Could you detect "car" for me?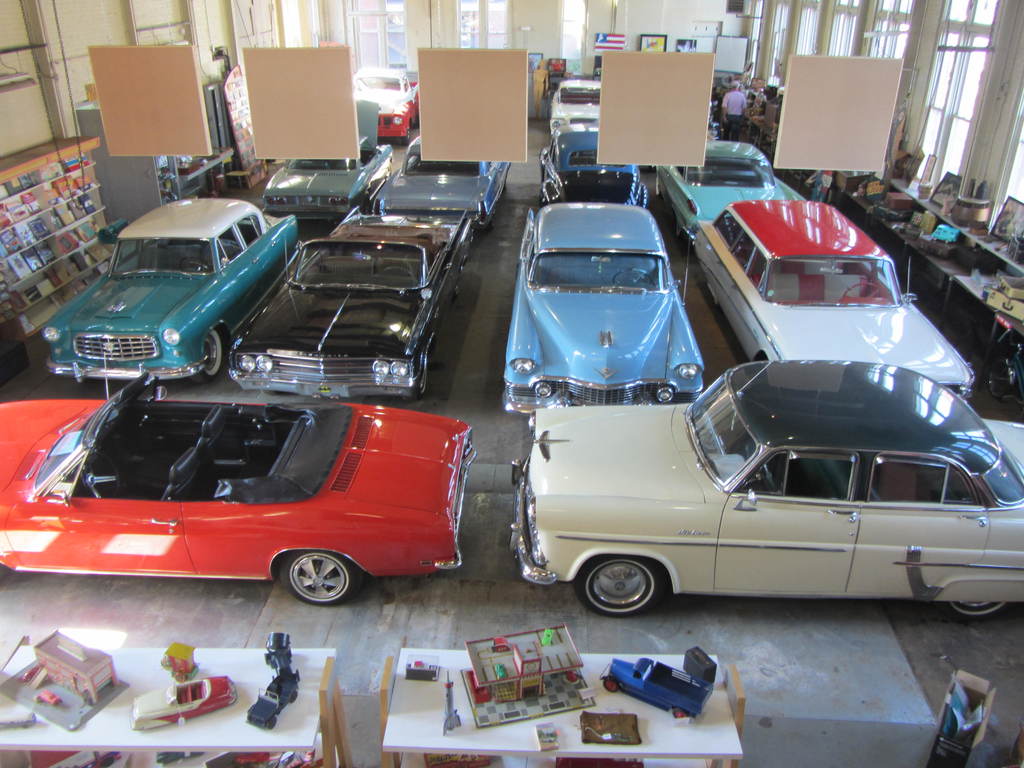
Detection result: bbox(40, 190, 297, 385).
